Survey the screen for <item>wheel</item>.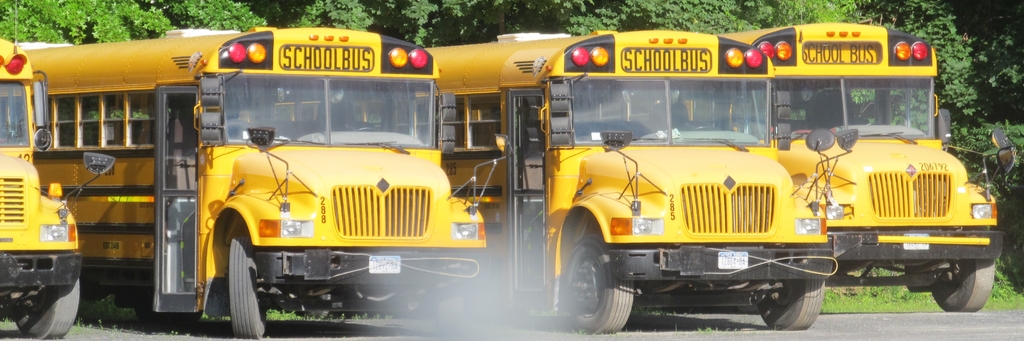
Survey found: 564, 223, 639, 335.
